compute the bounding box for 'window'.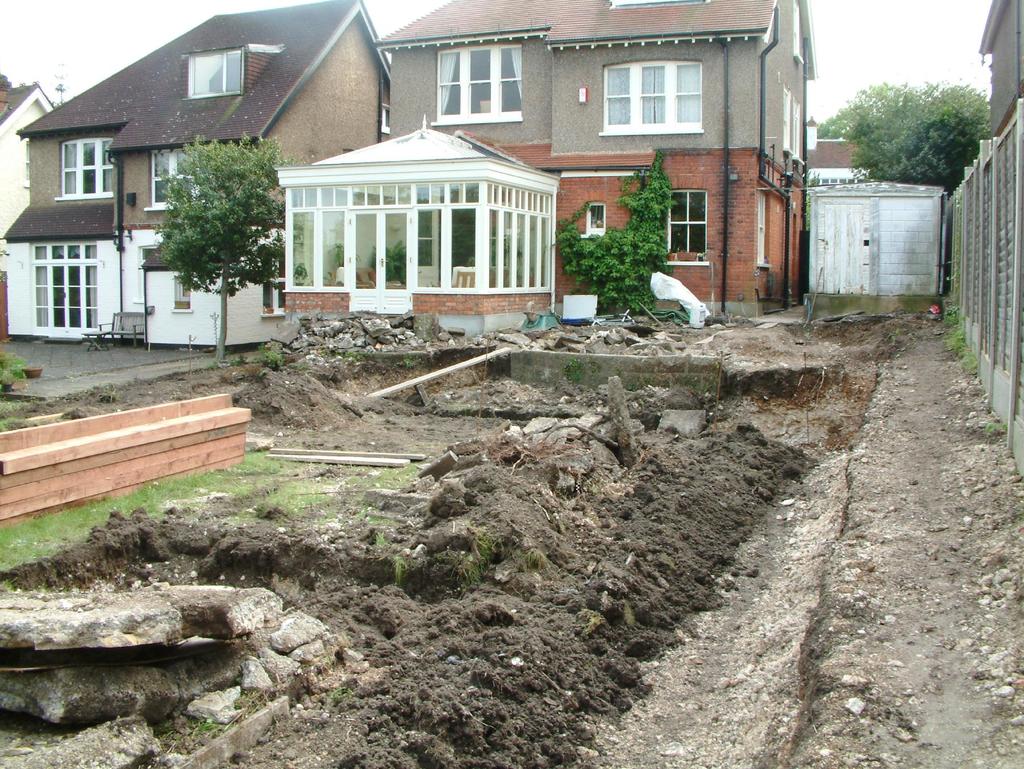
{"x1": 597, "y1": 68, "x2": 702, "y2": 134}.
